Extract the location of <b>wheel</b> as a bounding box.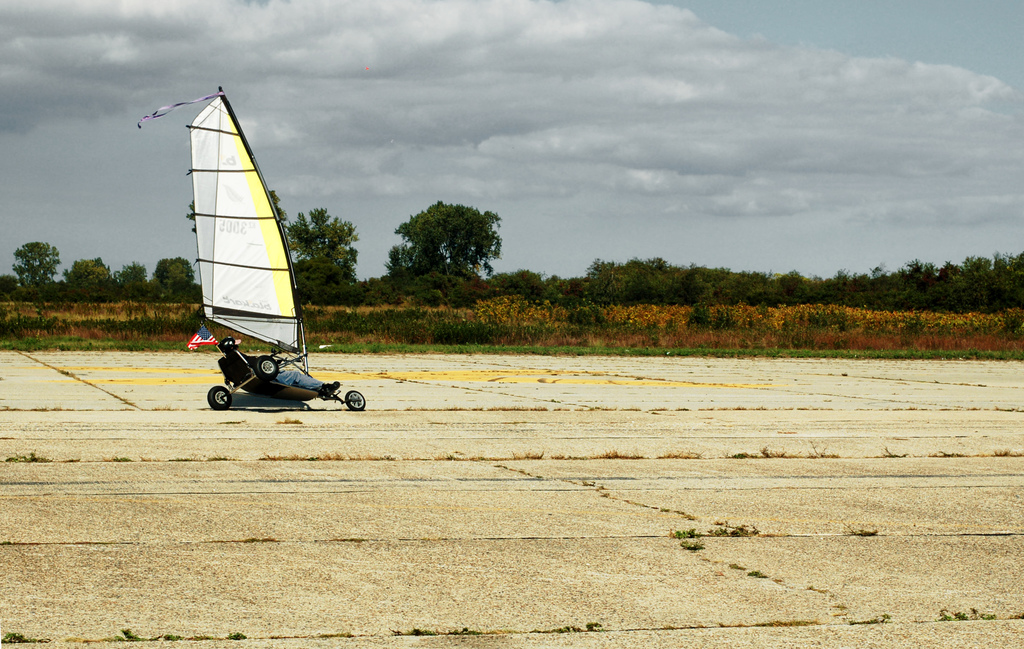
select_region(209, 384, 232, 410).
